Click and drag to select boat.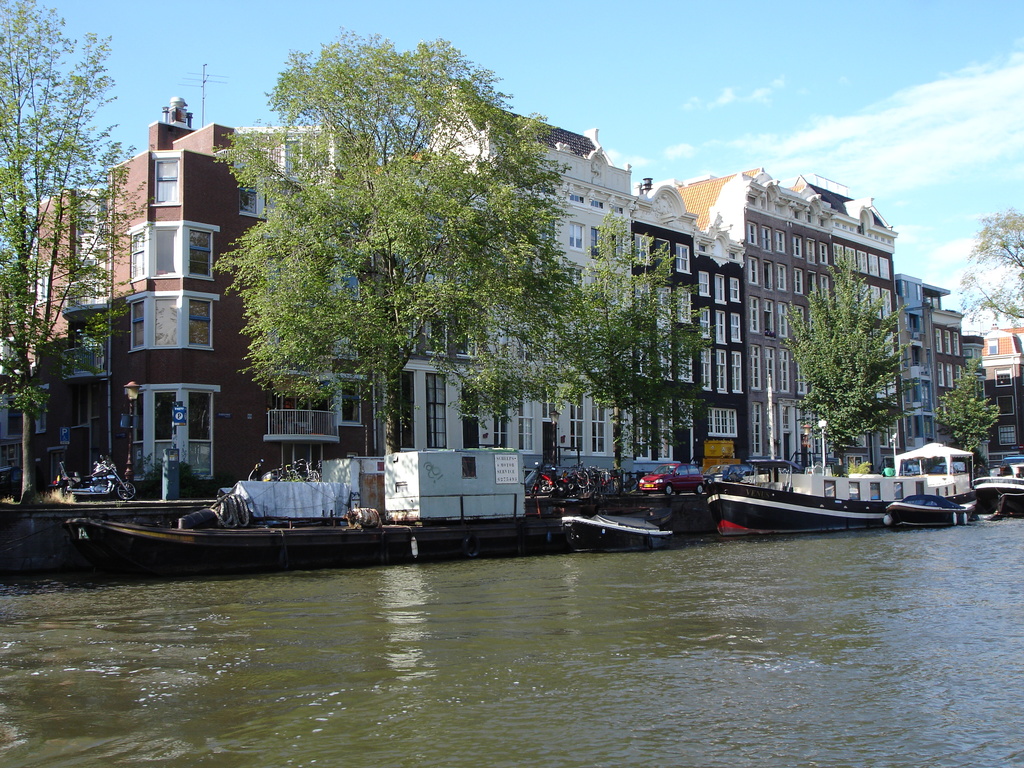
Selection: crop(564, 504, 676, 552).
